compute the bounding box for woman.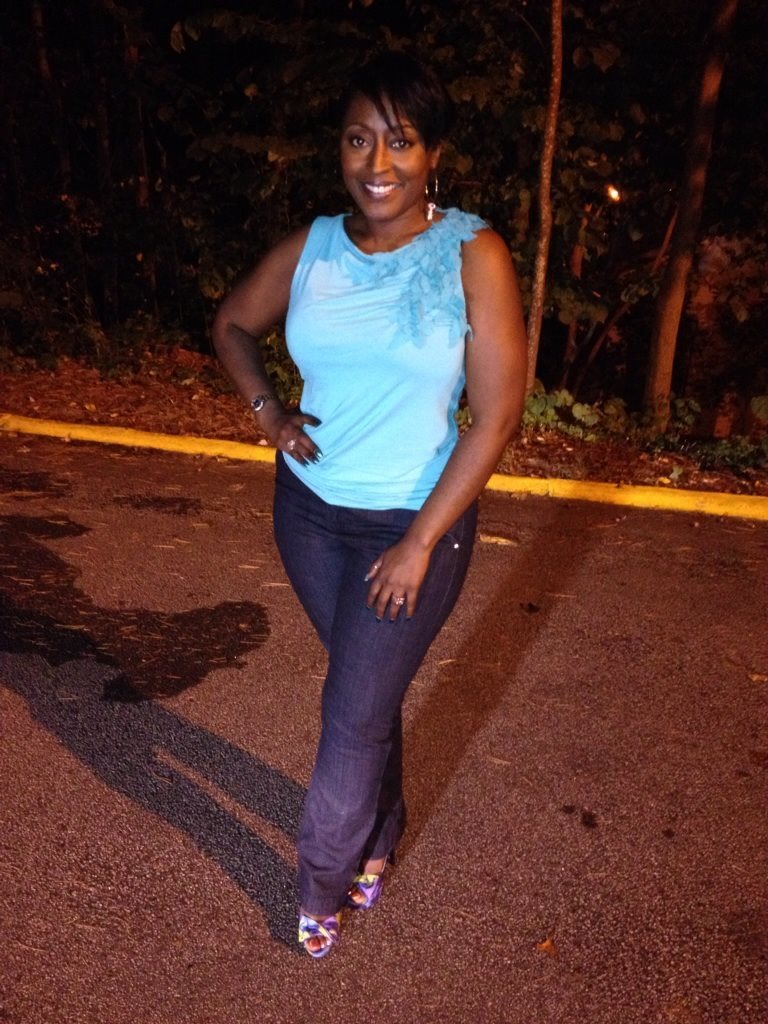
(x1=224, y1=46, x2=535, y2=955).
